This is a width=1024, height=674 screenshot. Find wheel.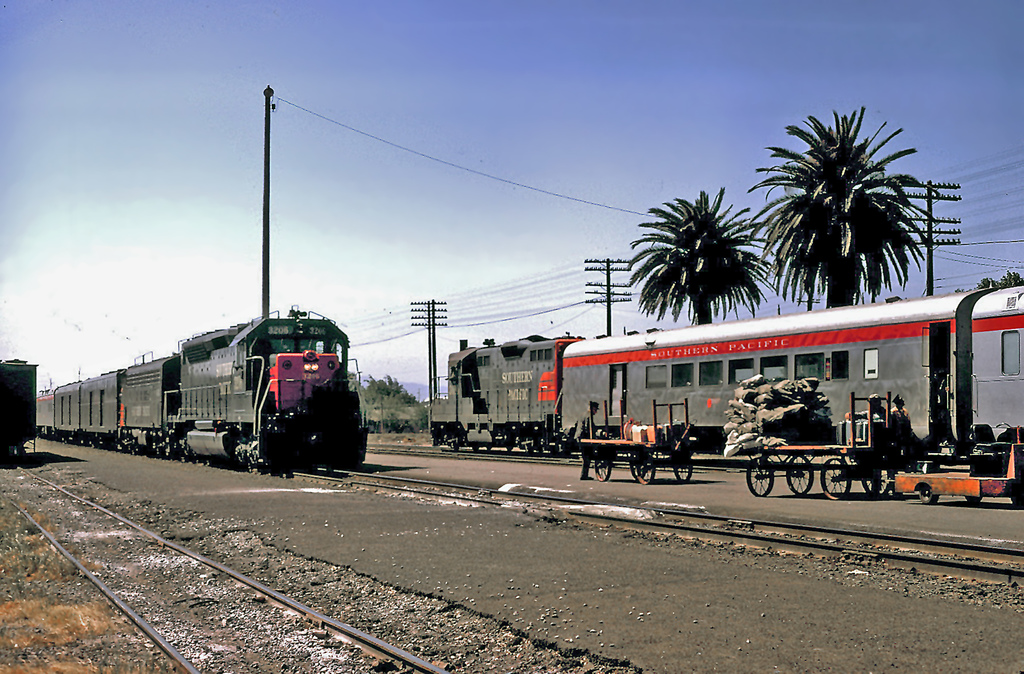
Bounding box: box=[626, 457, 640, 480].
